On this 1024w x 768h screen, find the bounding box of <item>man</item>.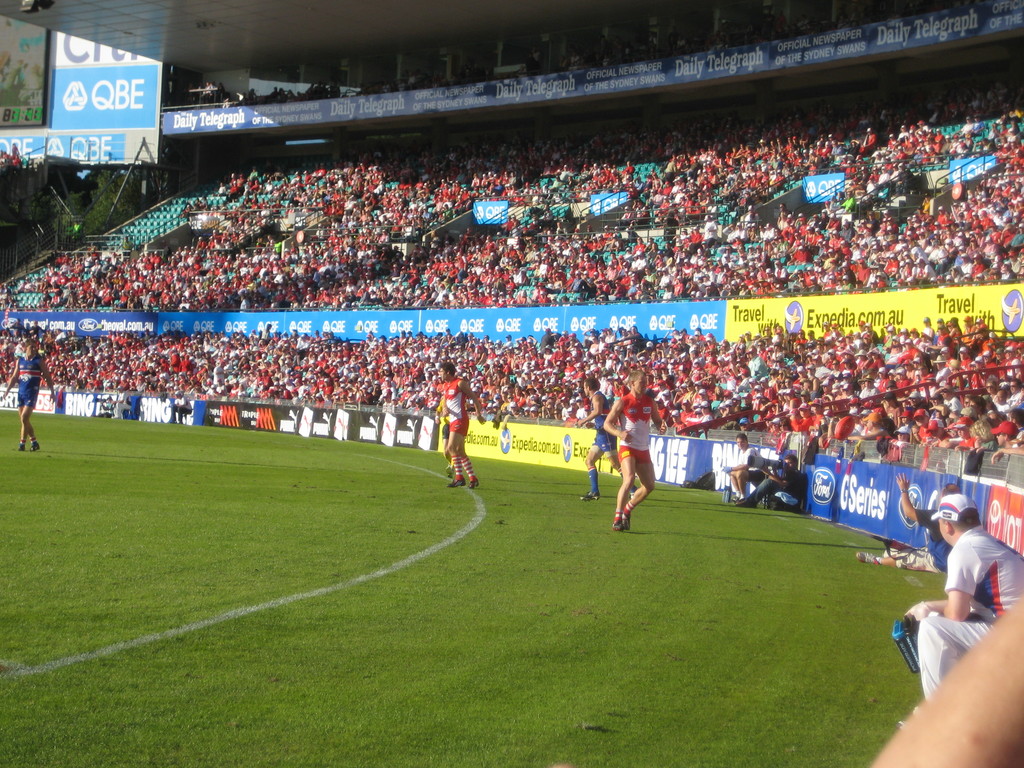
Bounding box: [x1=735, y1=451, x2=805, y2=520].
